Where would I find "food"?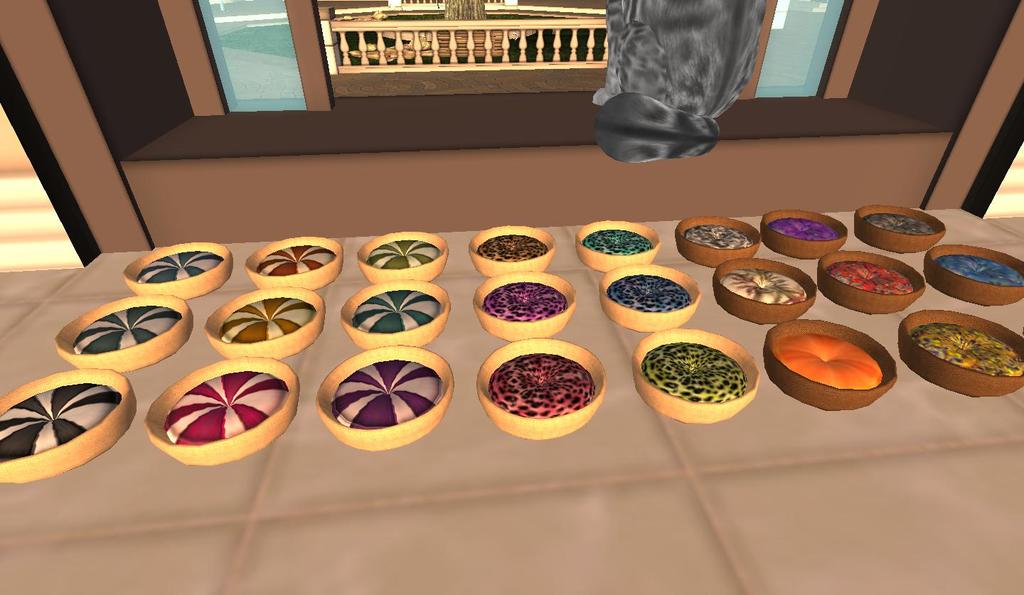
At (867,208,935,235).
